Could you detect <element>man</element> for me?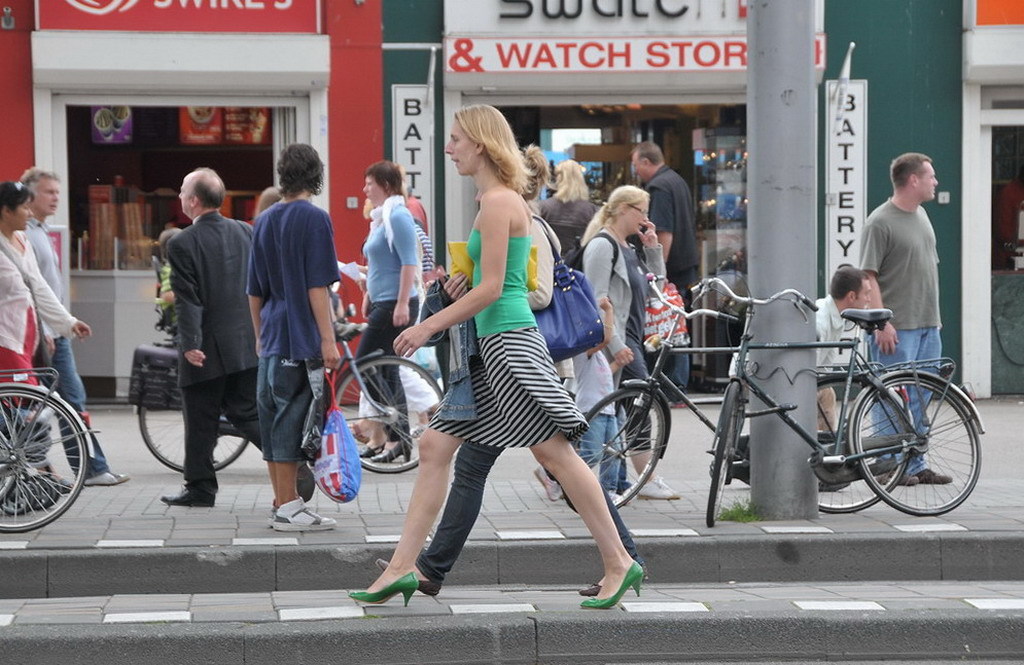
Detection result: bbox=[805, 263, 875, 446].
